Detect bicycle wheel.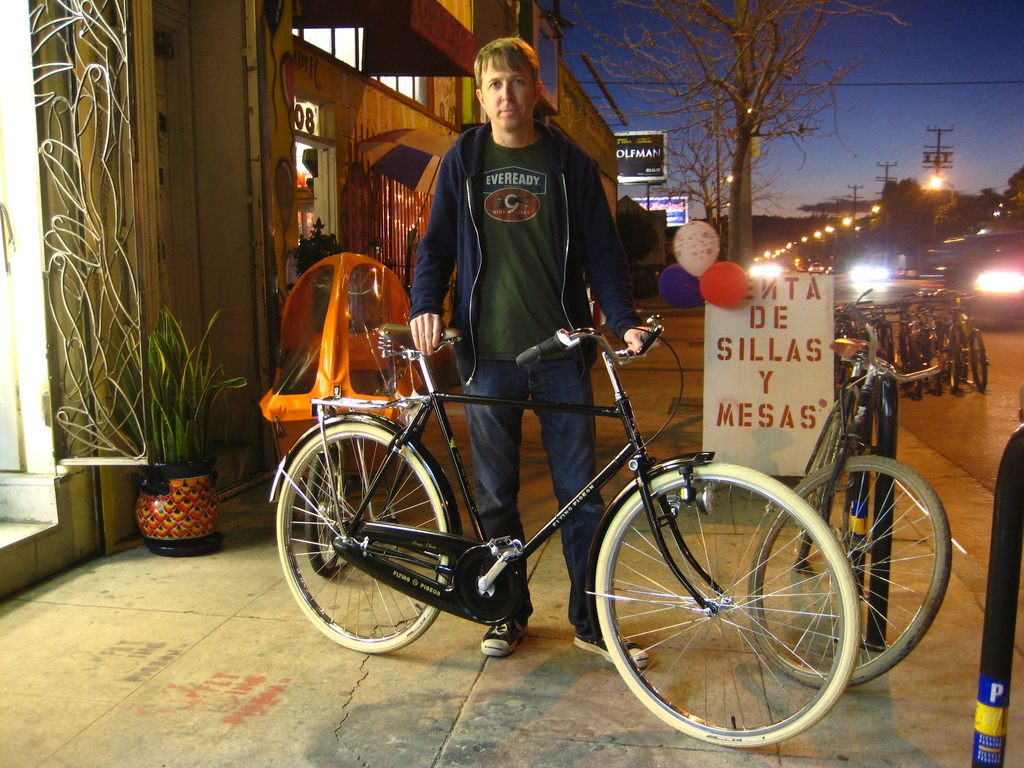
Detected at box=[273, 422, 452, 655].
